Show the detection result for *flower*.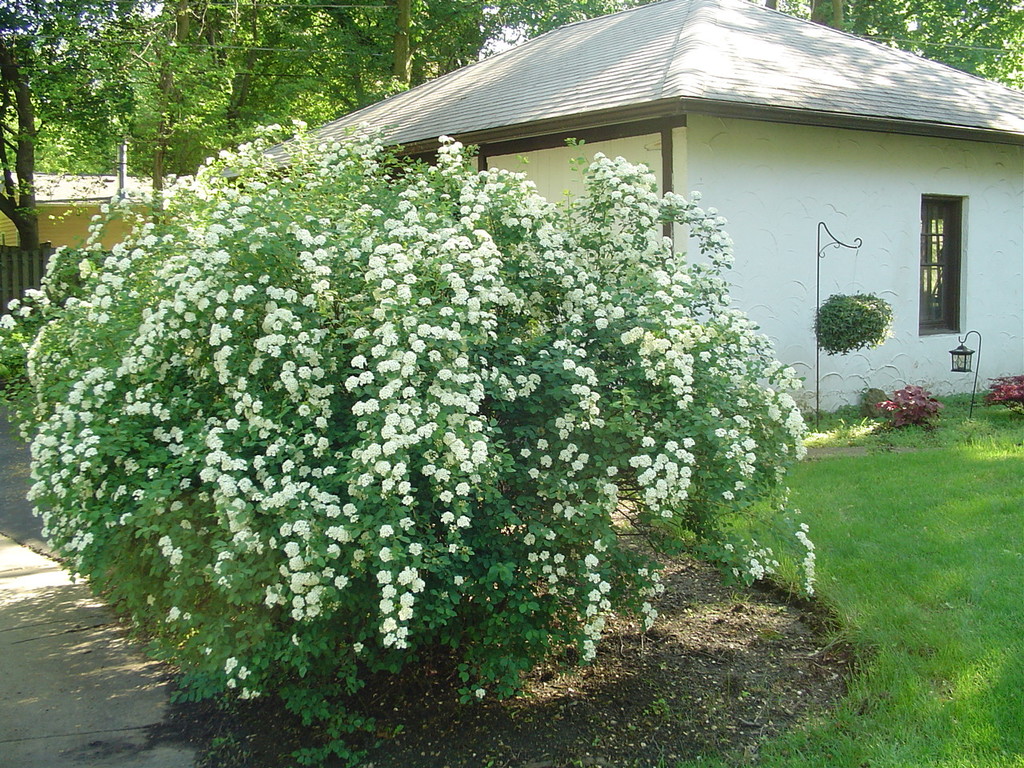
Rect(382, 619, 399, 632).
